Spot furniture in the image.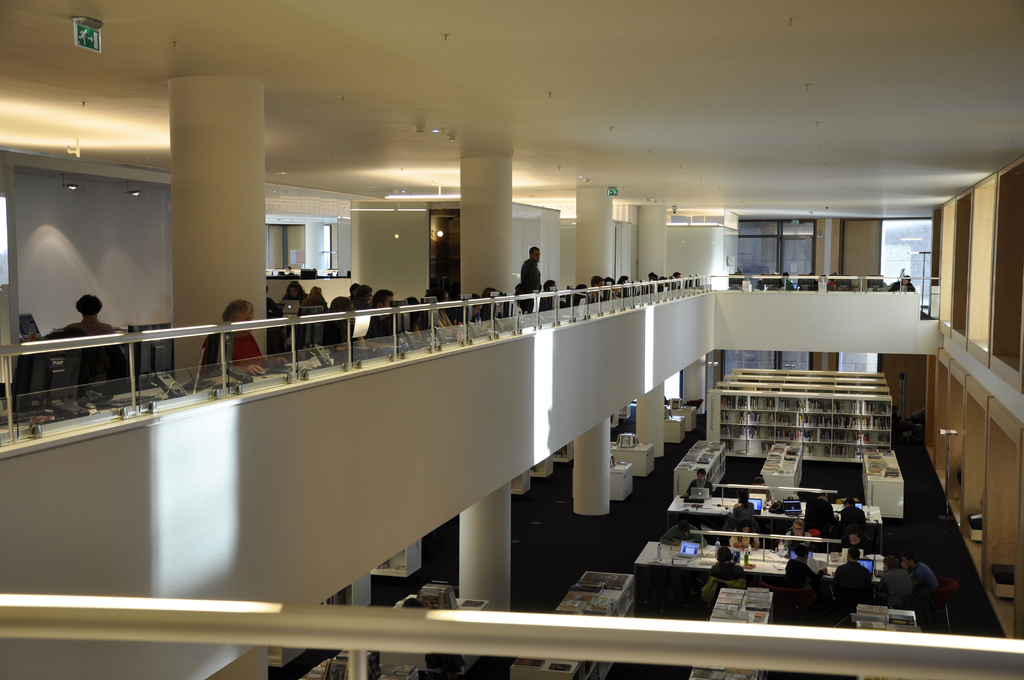
furniture found at <box>513,466,532,495</box>.
